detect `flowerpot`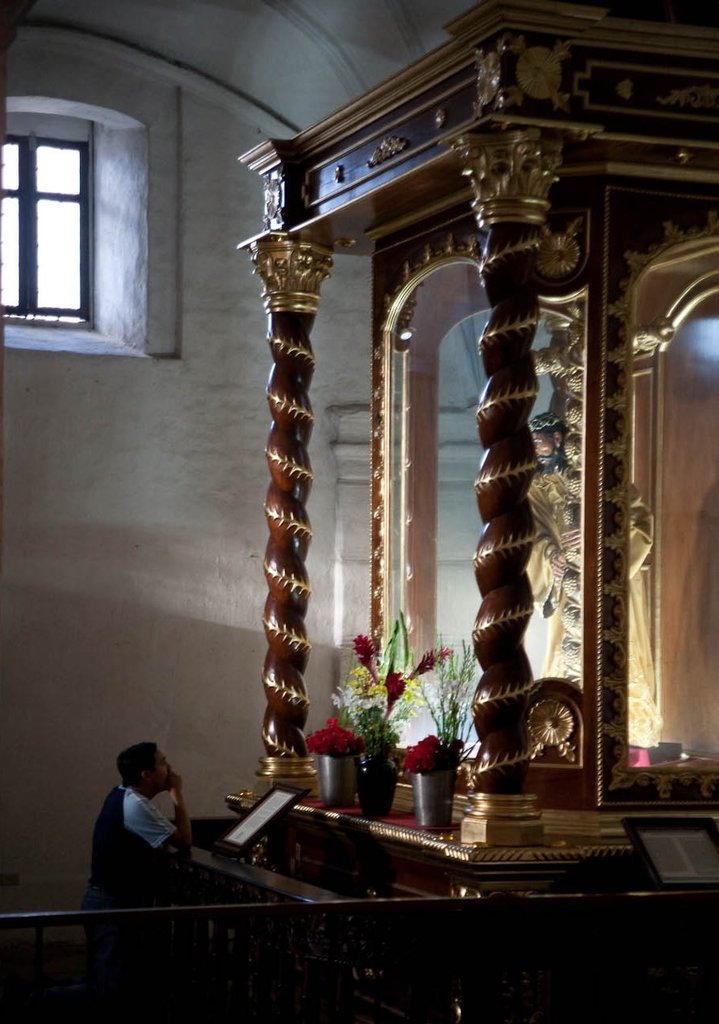
BBox(414, 770, 456, 832)
